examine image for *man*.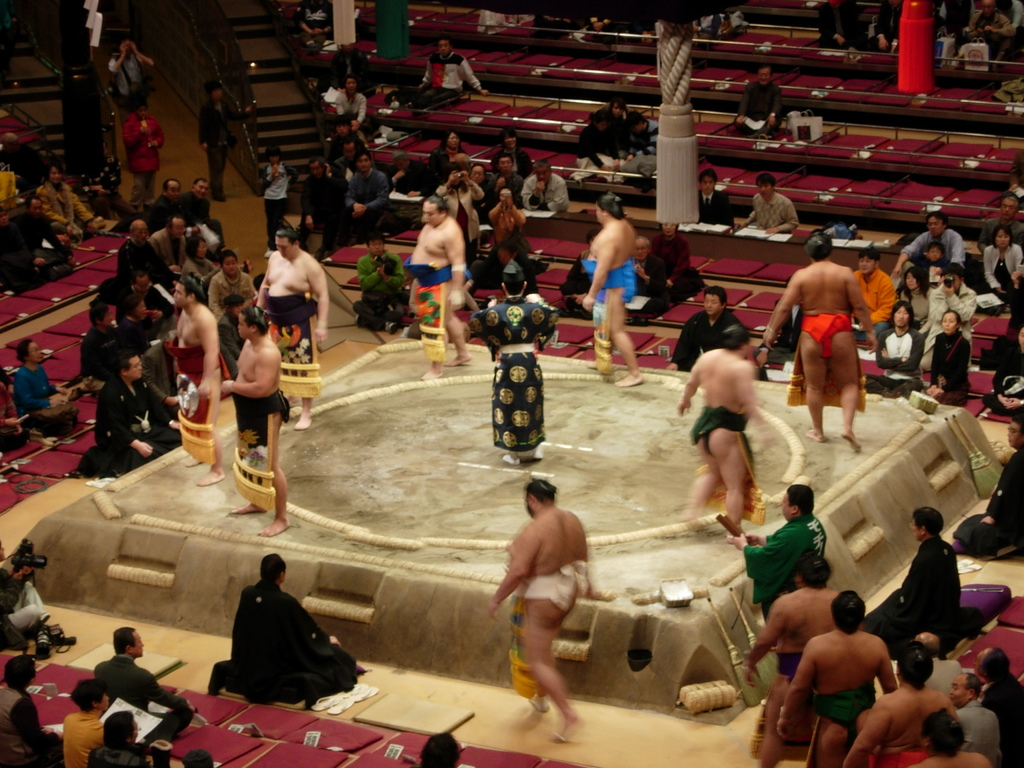
Examination result: crop(863, 0, 904, 52).
